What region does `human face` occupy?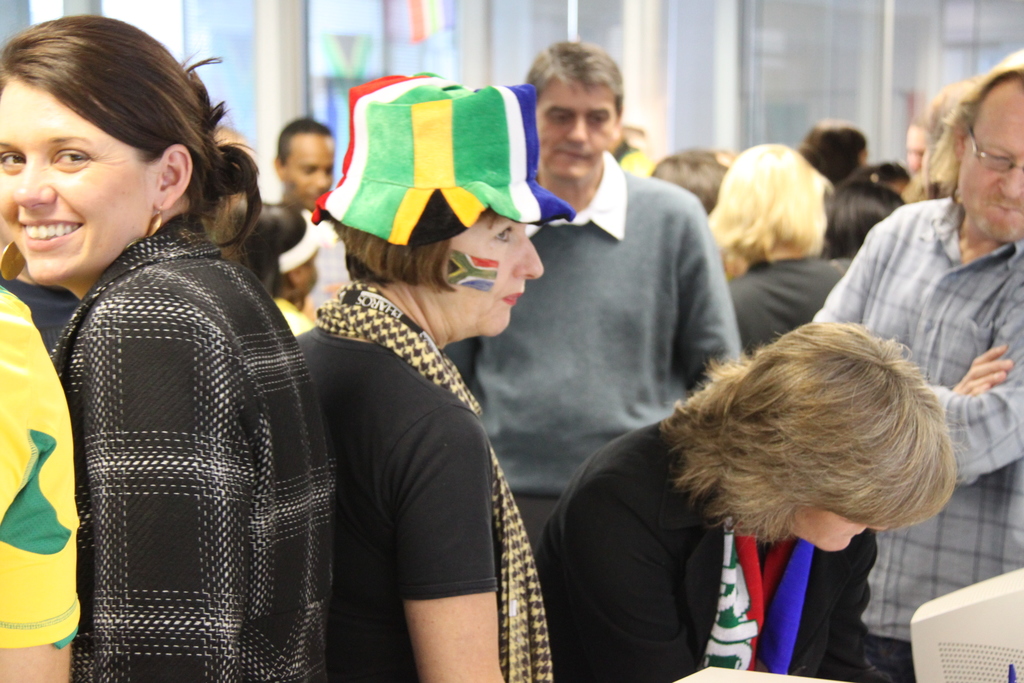
[left=283, top=134, right=335, bottom=205].
